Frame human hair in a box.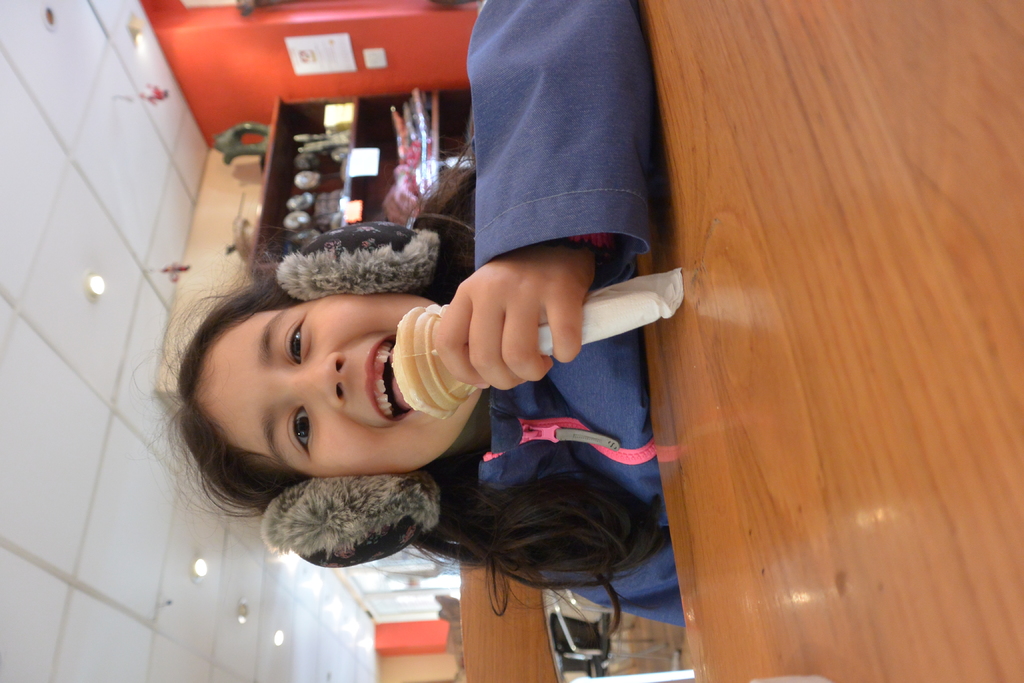
x1=138, y1=266, x2=309, y2=525.
